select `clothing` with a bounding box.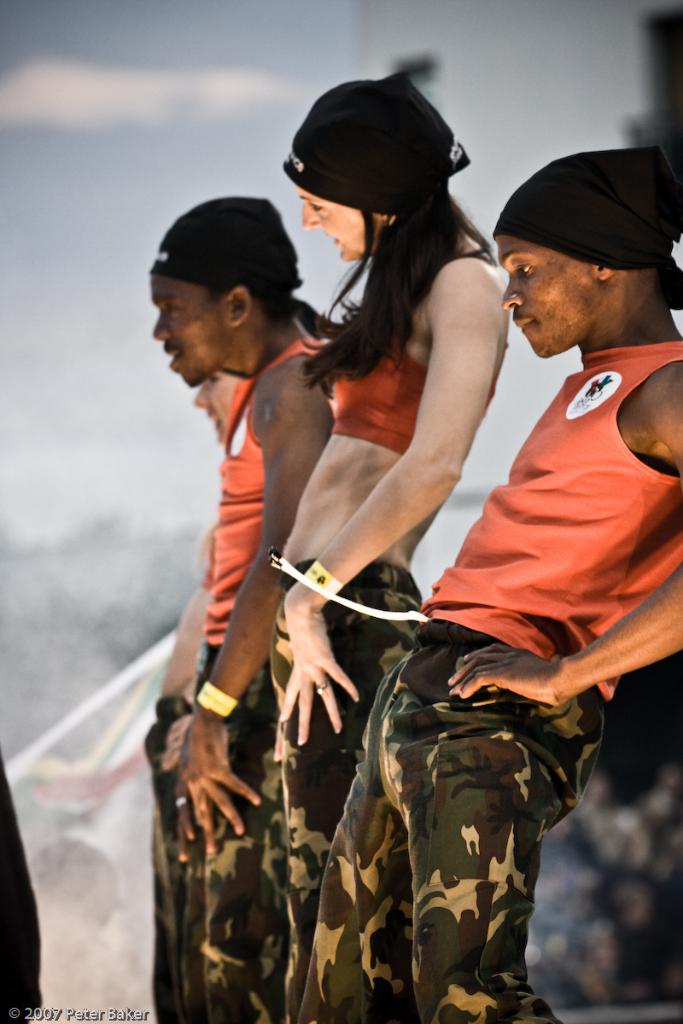
[0, 743, 49, 1023].
